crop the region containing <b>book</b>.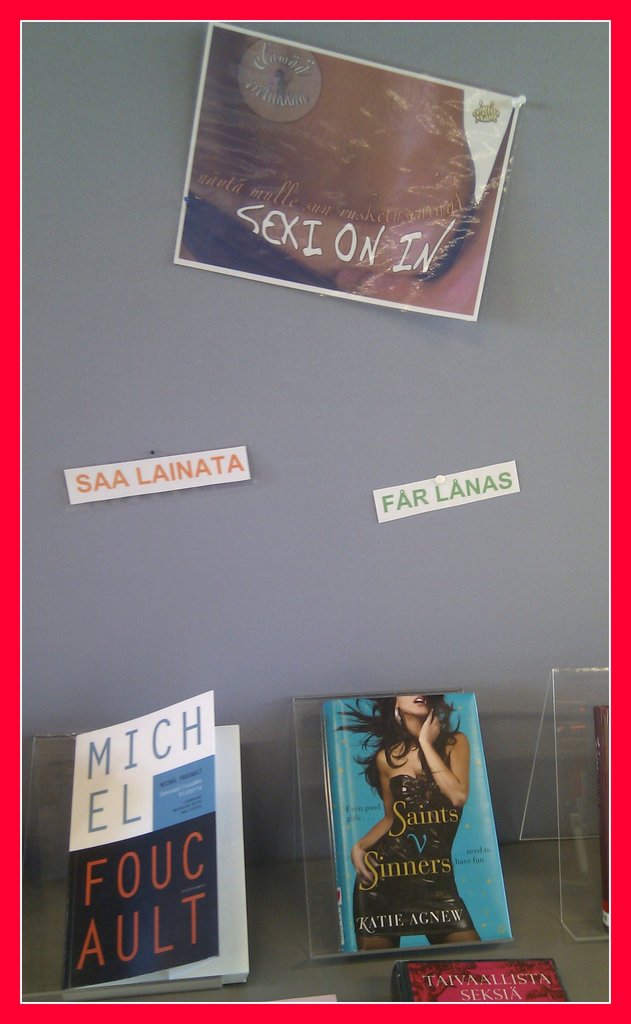
Crop region: (386,966,570,1008).
